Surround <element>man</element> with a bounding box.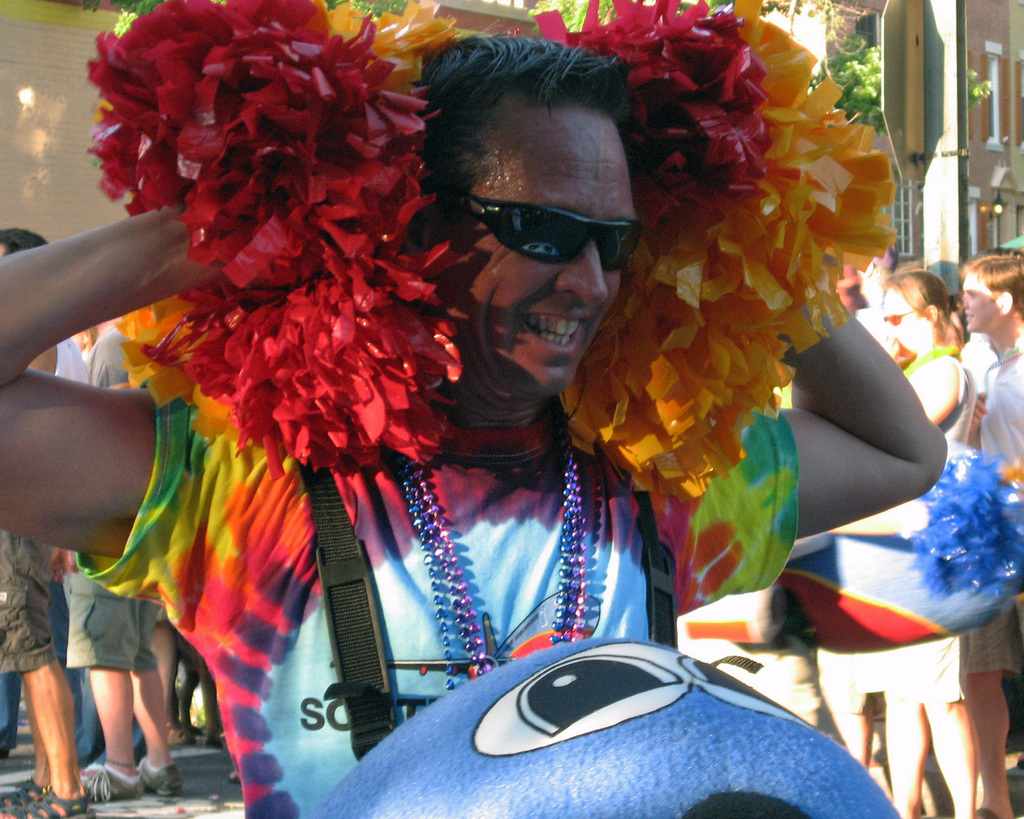
bbox(955, 242, 1023, 818).
